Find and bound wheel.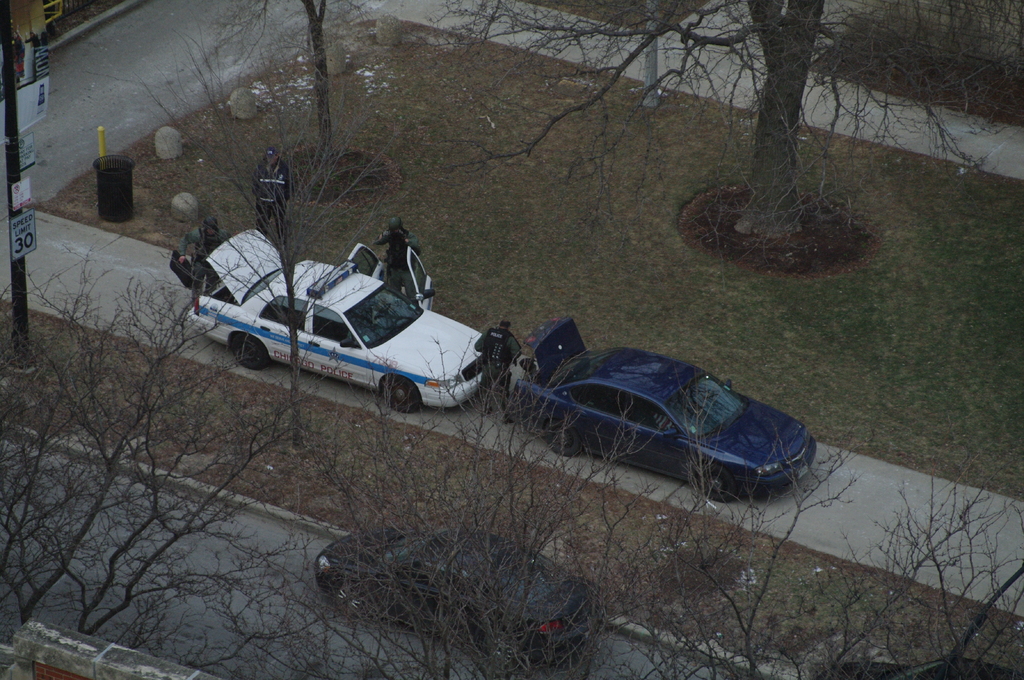
Bound: region(333, 585, 365, 619).
